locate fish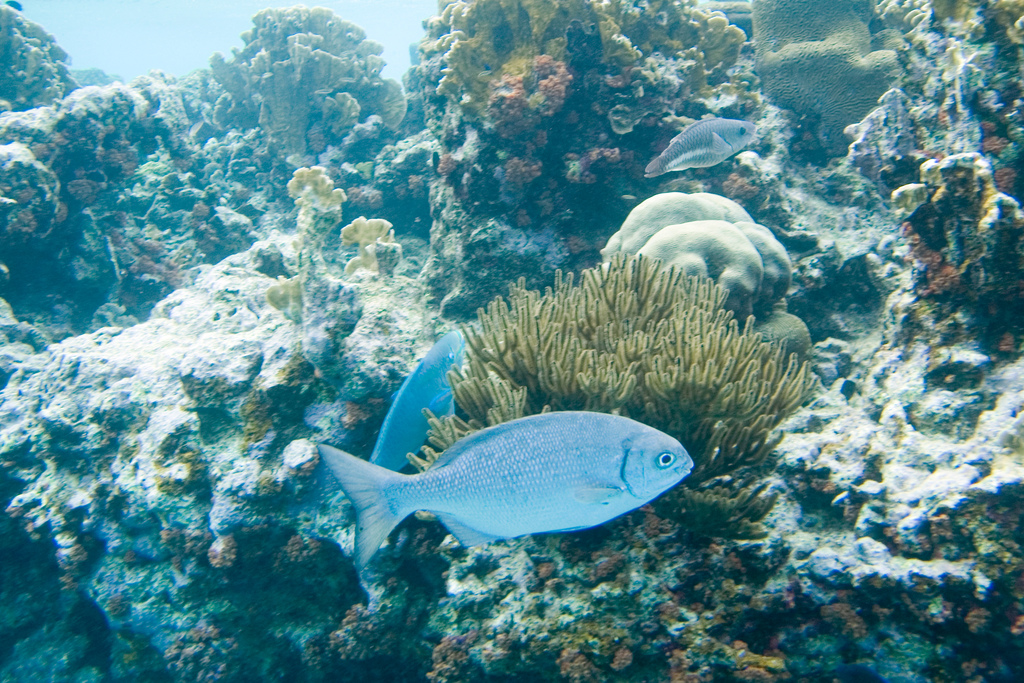
313,409,698,568
